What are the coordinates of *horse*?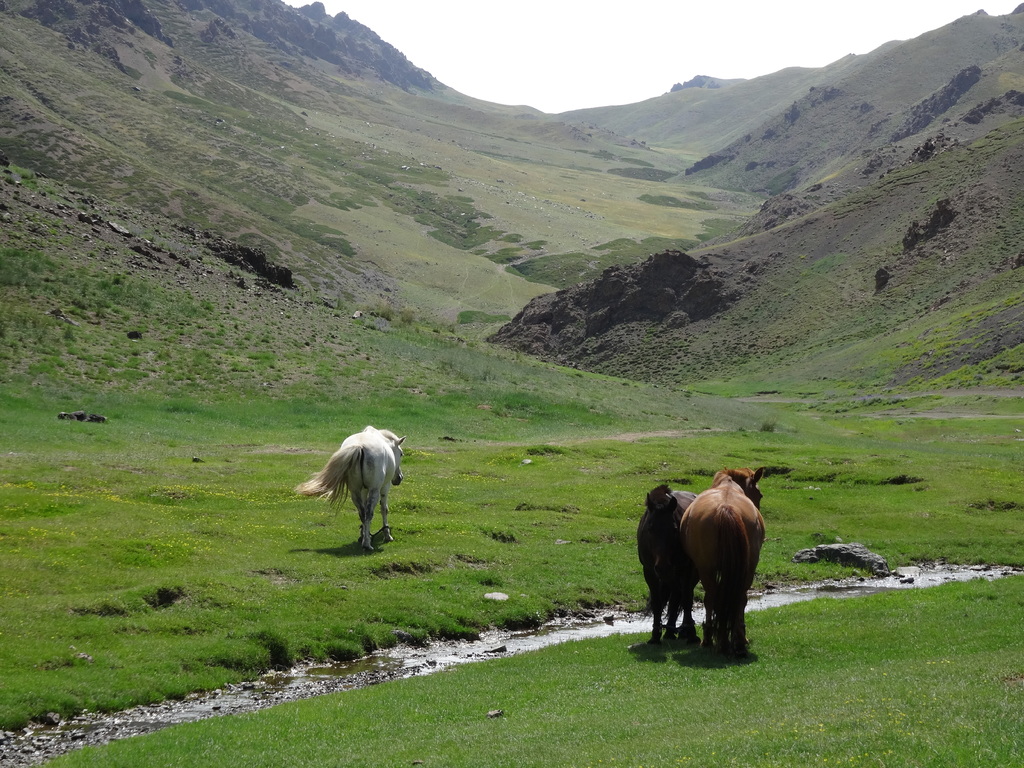
rect(293, 424, 406, 550).
